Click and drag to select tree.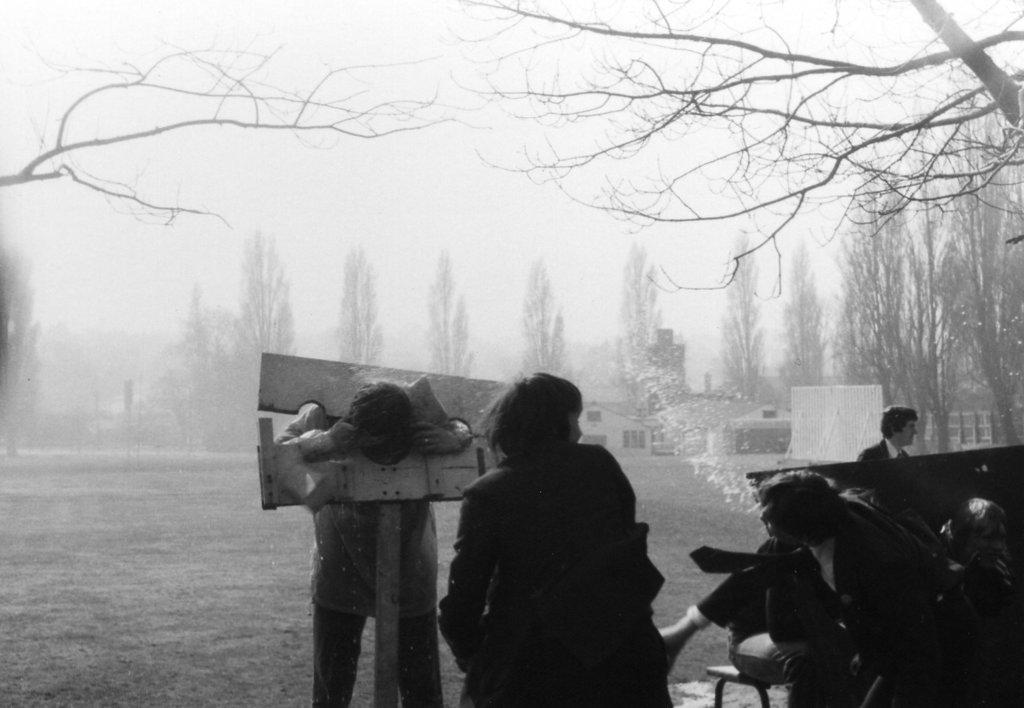
Selection: (711, 232, 767, 409).
